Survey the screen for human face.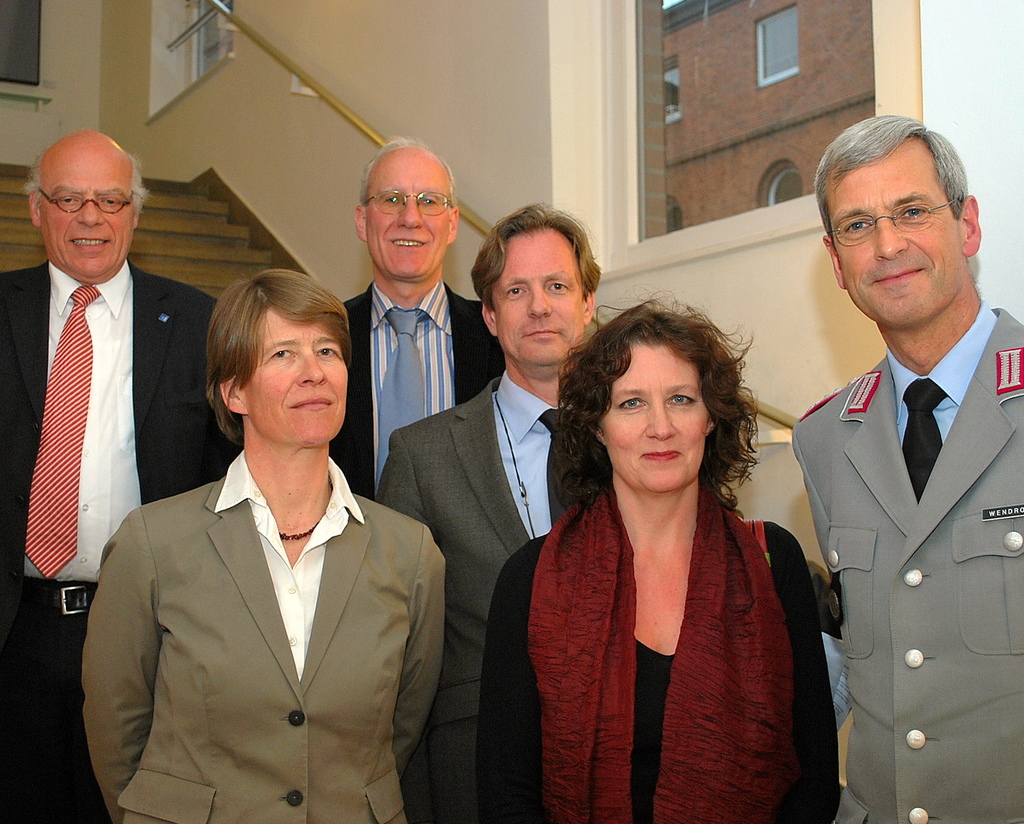
Survey found: pyautogui.locateOnScreen(240, 316, 349, 448).
